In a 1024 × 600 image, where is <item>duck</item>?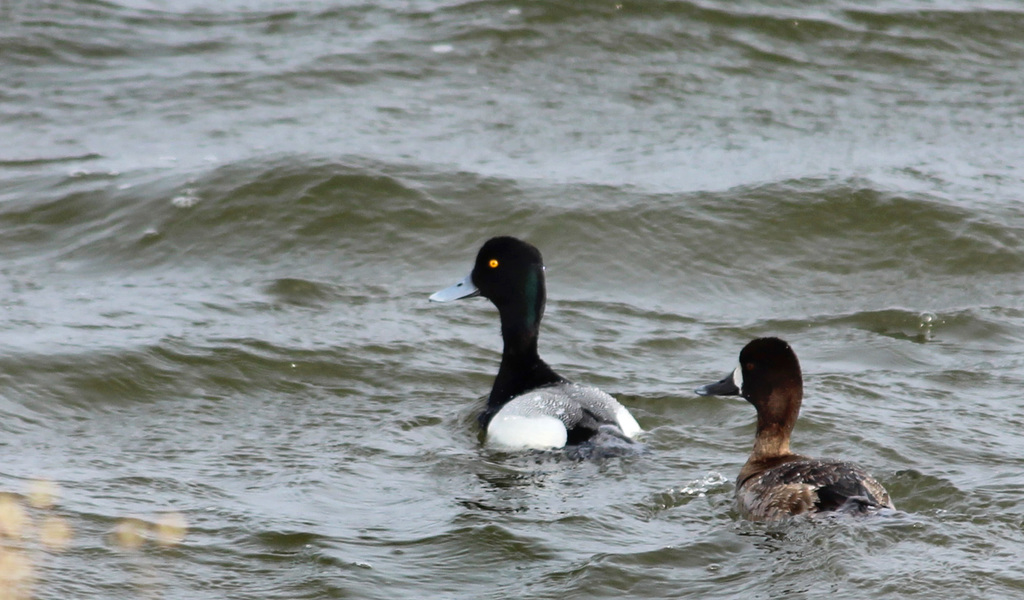
<box>433,240,655,464</box>.
